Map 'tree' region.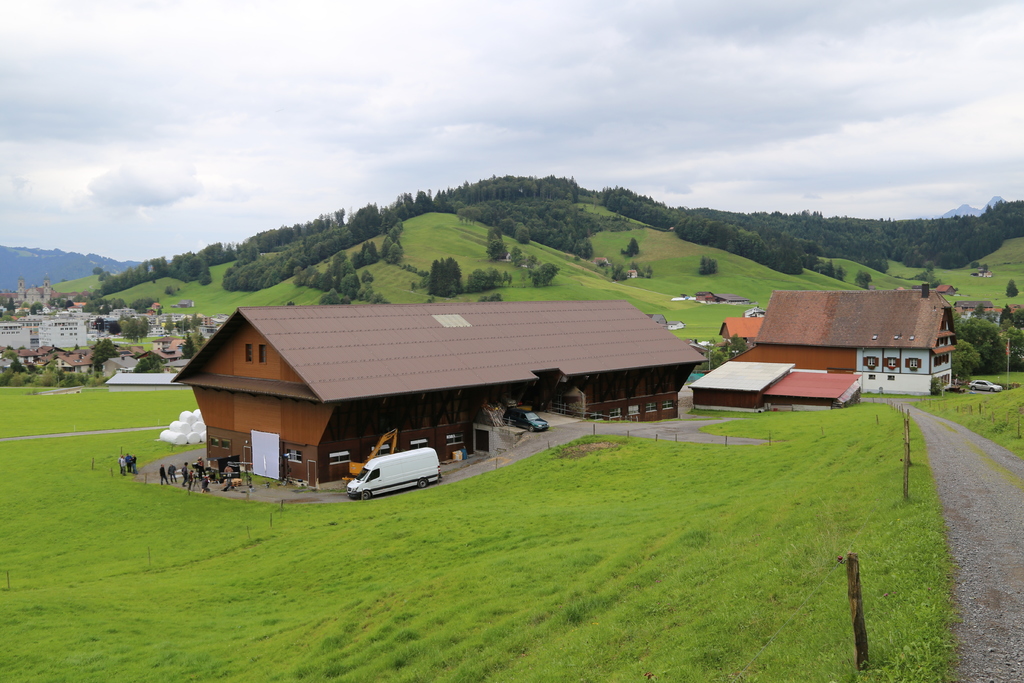
Mapped to box=[180, 314, 190, 333].
